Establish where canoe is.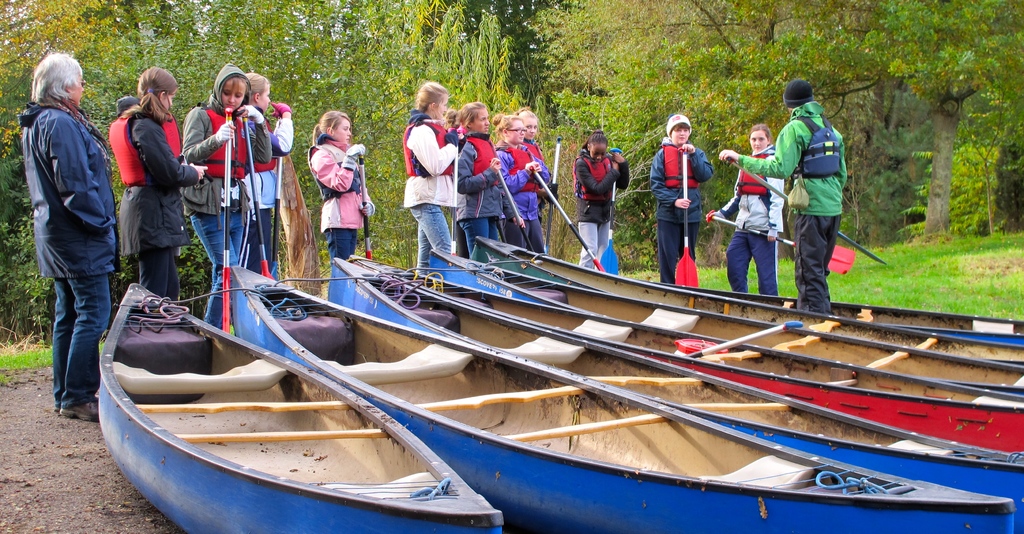
Established at bbox=(328, 257, 1023, 533).
